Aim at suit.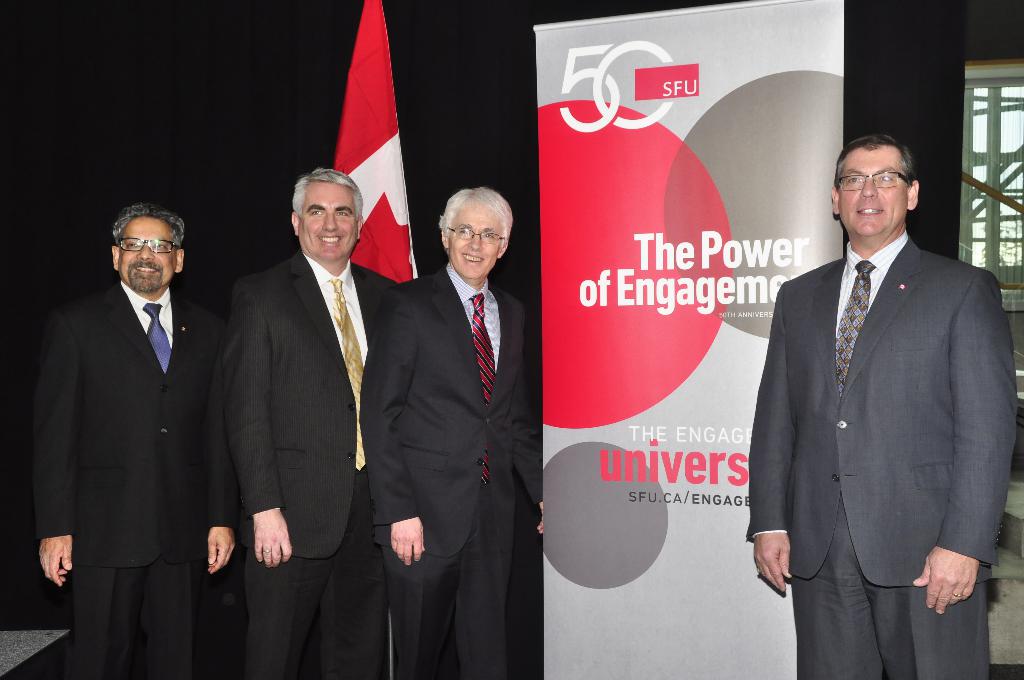
Aimed at [42, 165, 236, 670].
